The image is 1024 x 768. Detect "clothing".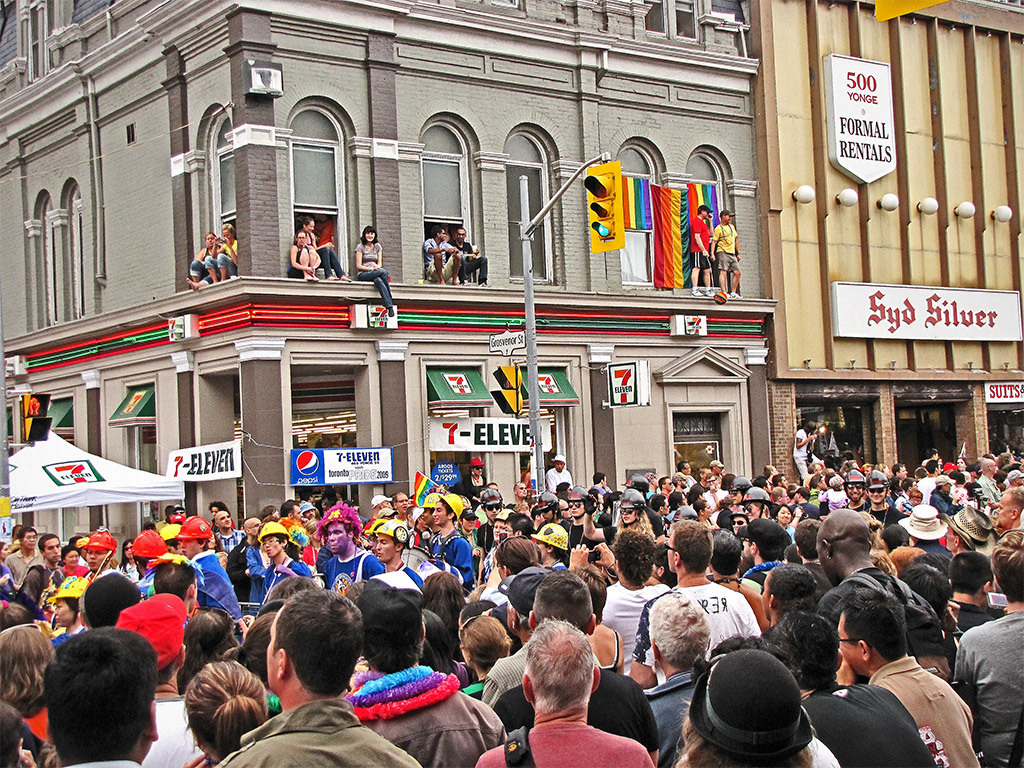
Detection: select_region(925, 541, 958, 553).
